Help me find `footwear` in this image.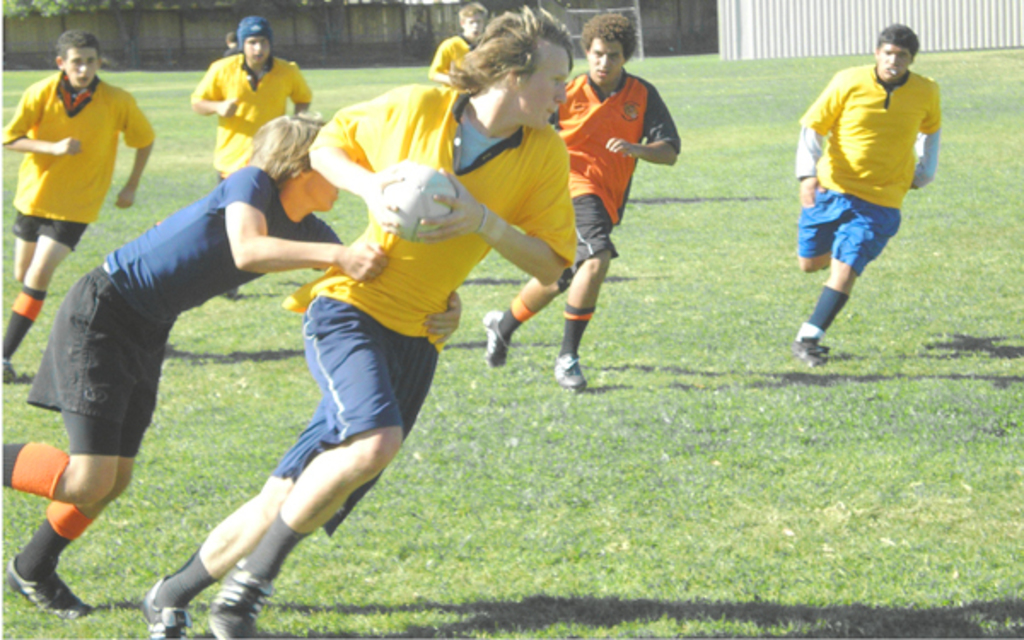
Found it: box=[3, 555, 96, 620].
